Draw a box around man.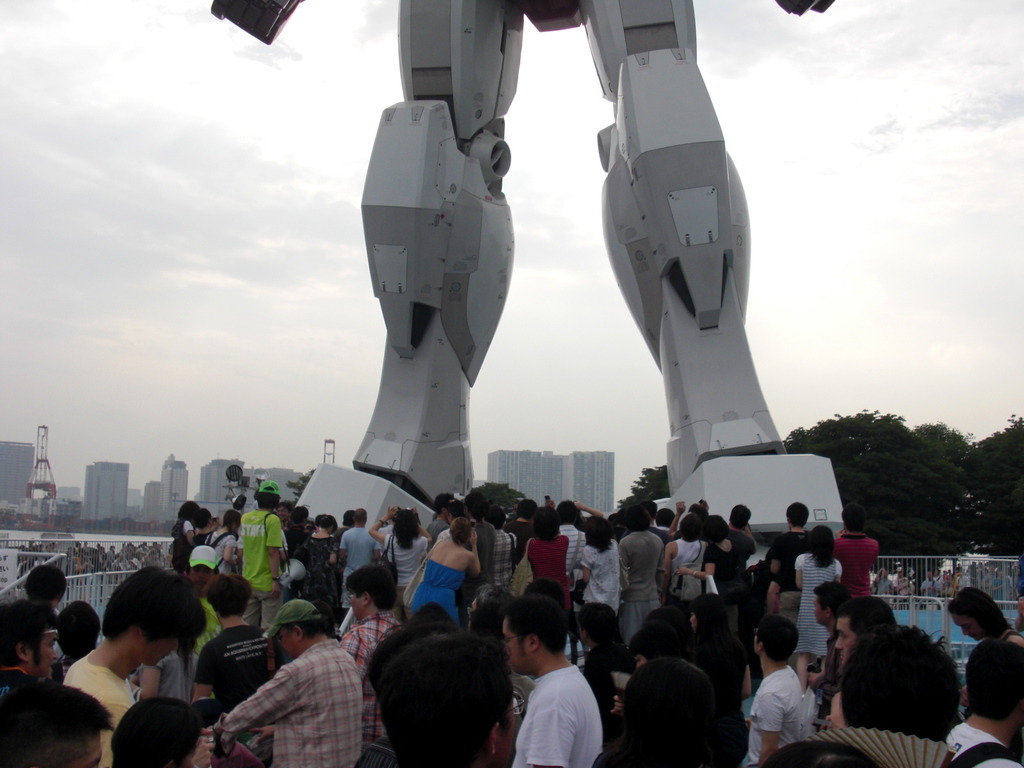
[835, 503, 875, 598].
